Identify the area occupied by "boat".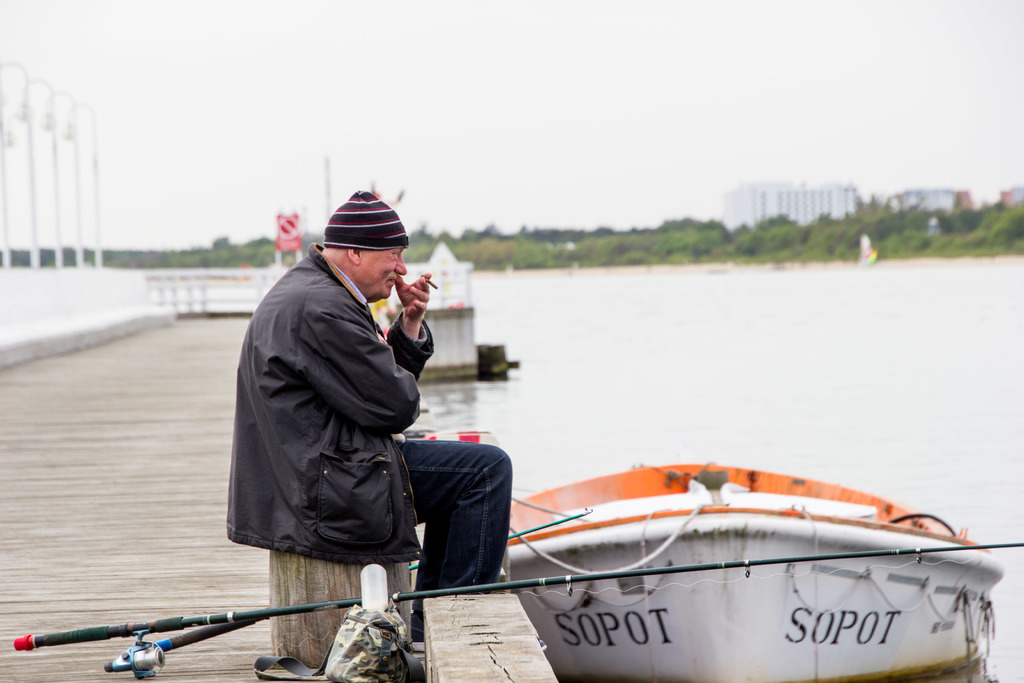
Area: detection(339, 441, 993, 654).
